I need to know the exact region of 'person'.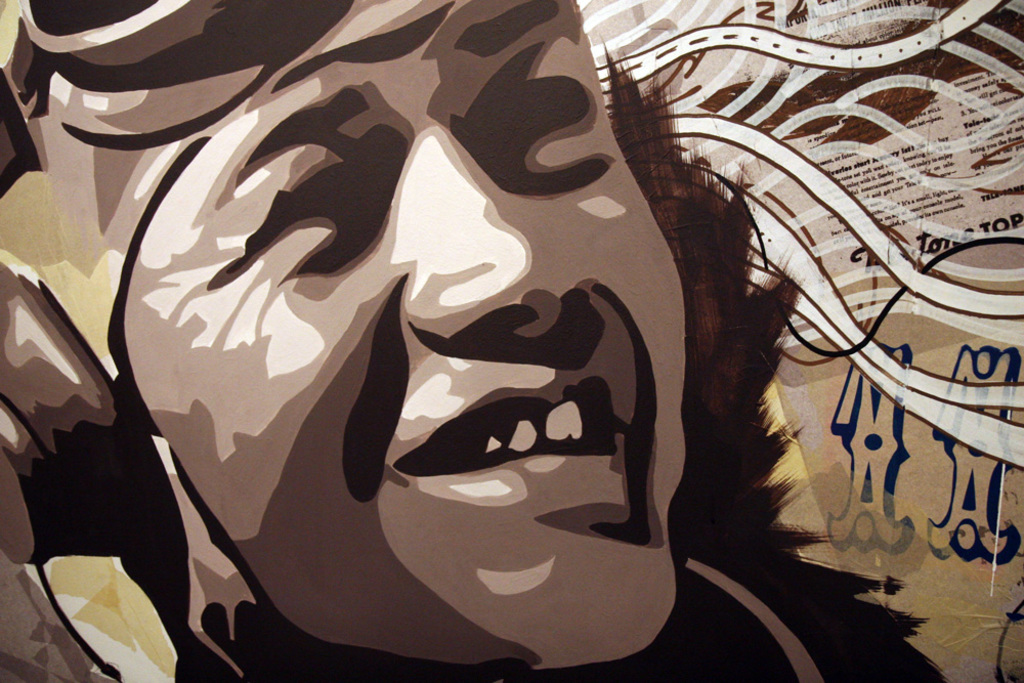
Region: 0/0/953/682.
